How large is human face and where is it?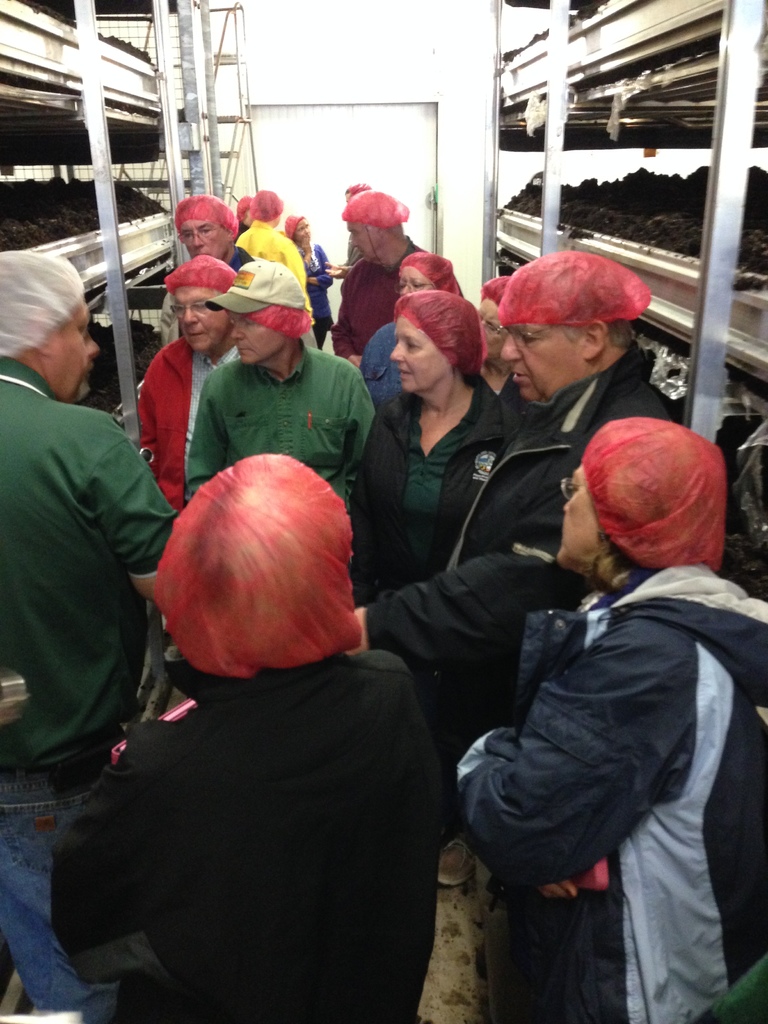
Bounding box: [x1=389, y1=314, x2=452, y2=395].
